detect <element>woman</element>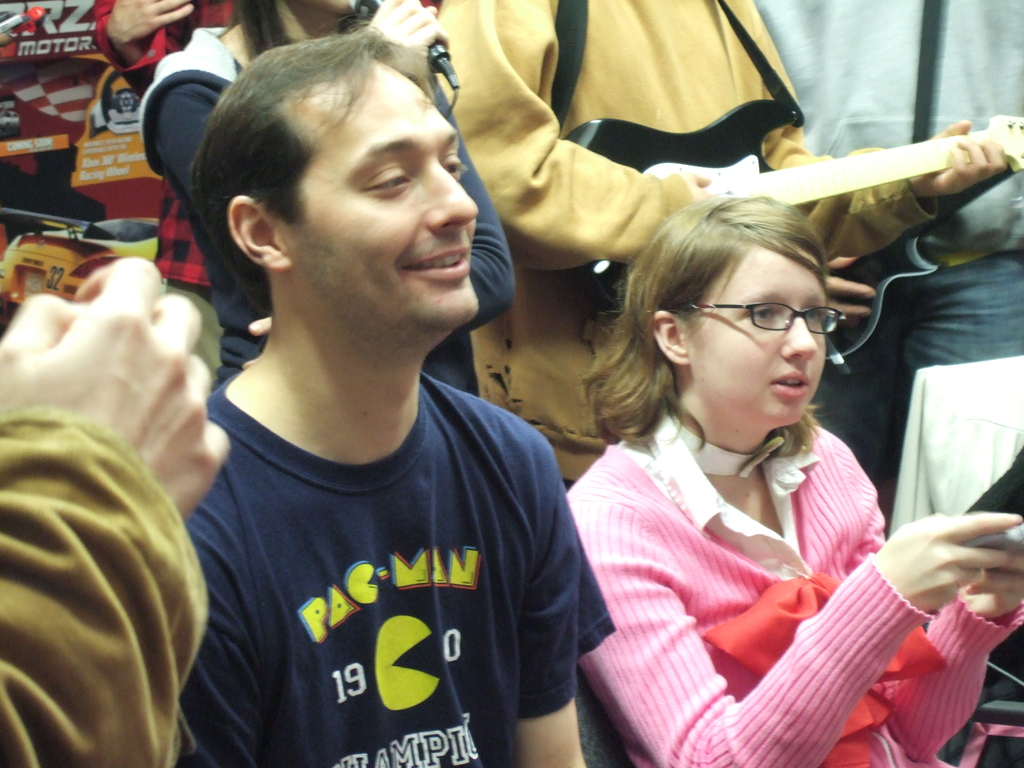
(562, 190, 1023, 767)
